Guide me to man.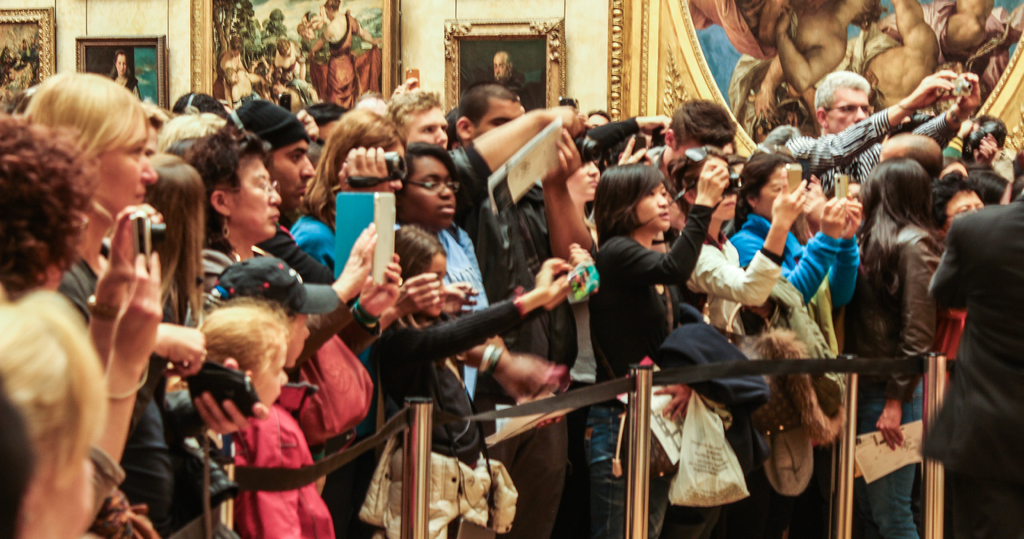
Guidance: (910,183,1023,538).
